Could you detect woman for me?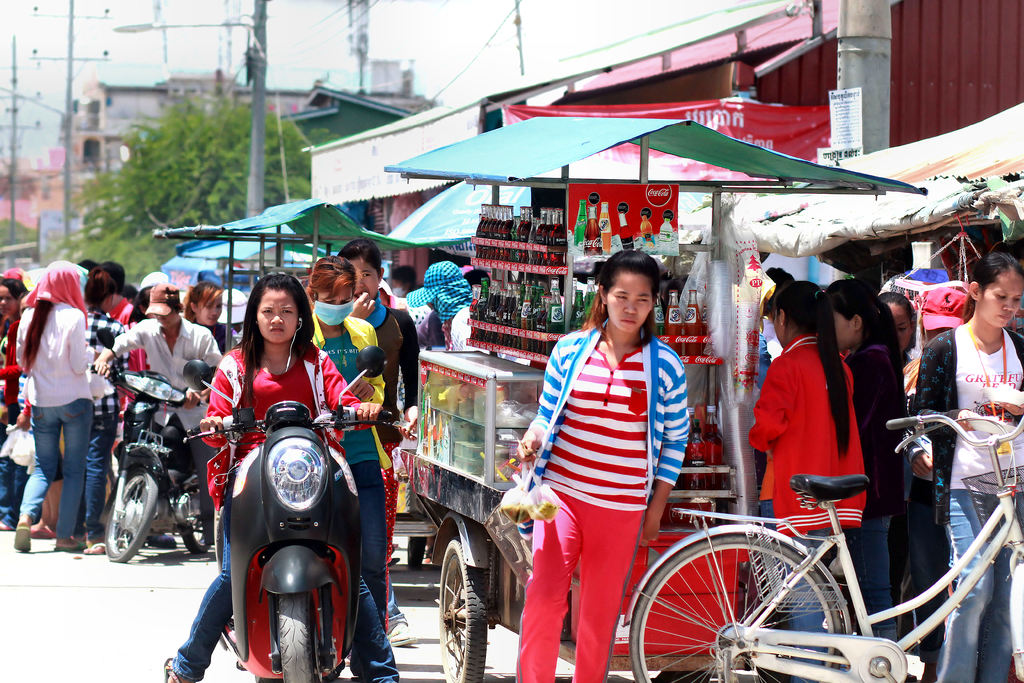
Detection result: 158 273 409 682.
